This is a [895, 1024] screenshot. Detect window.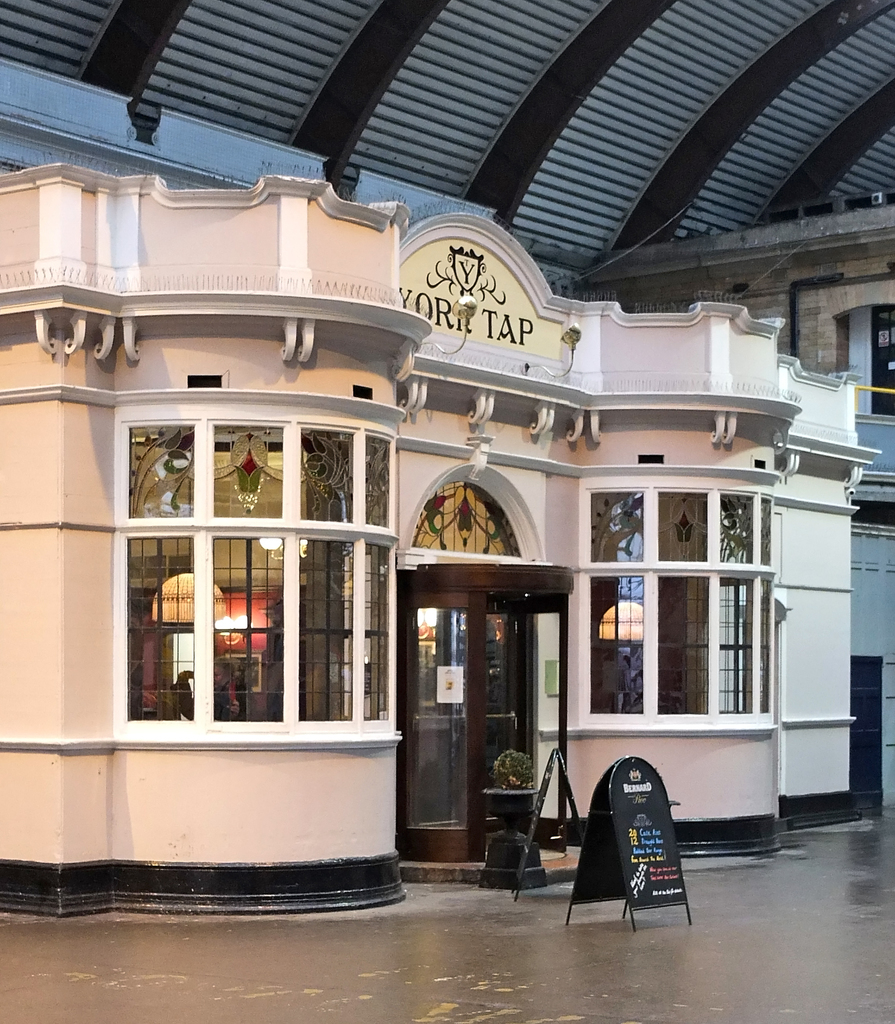
left=113, top=394, right=410, bottom=742.
